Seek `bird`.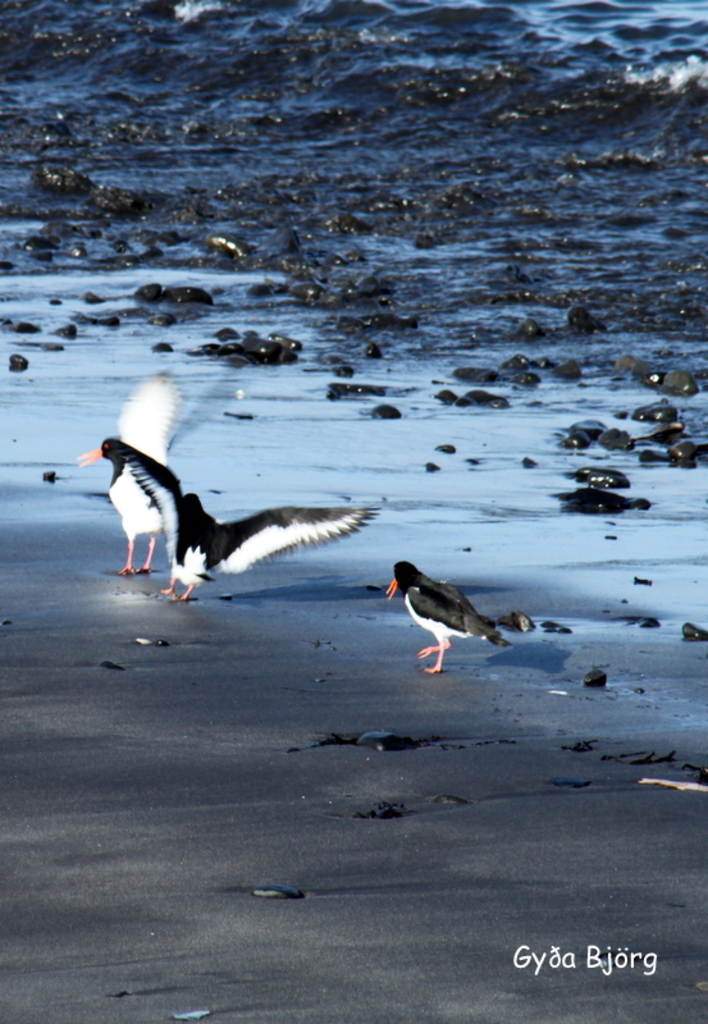
102/430/373/607.
